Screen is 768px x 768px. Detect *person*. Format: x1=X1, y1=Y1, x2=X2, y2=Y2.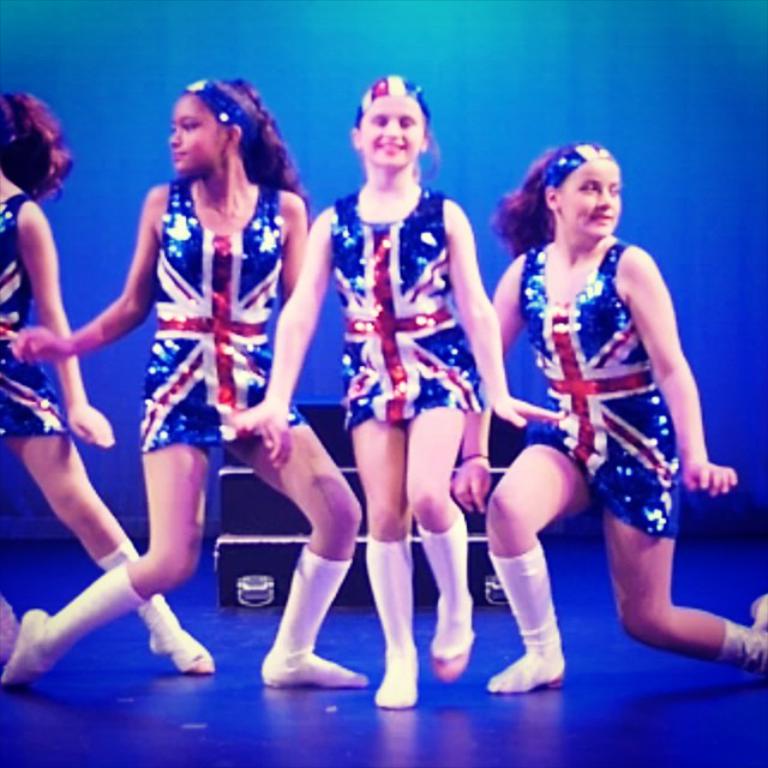
x1=0, y1=86, x2=220, y2=676.
